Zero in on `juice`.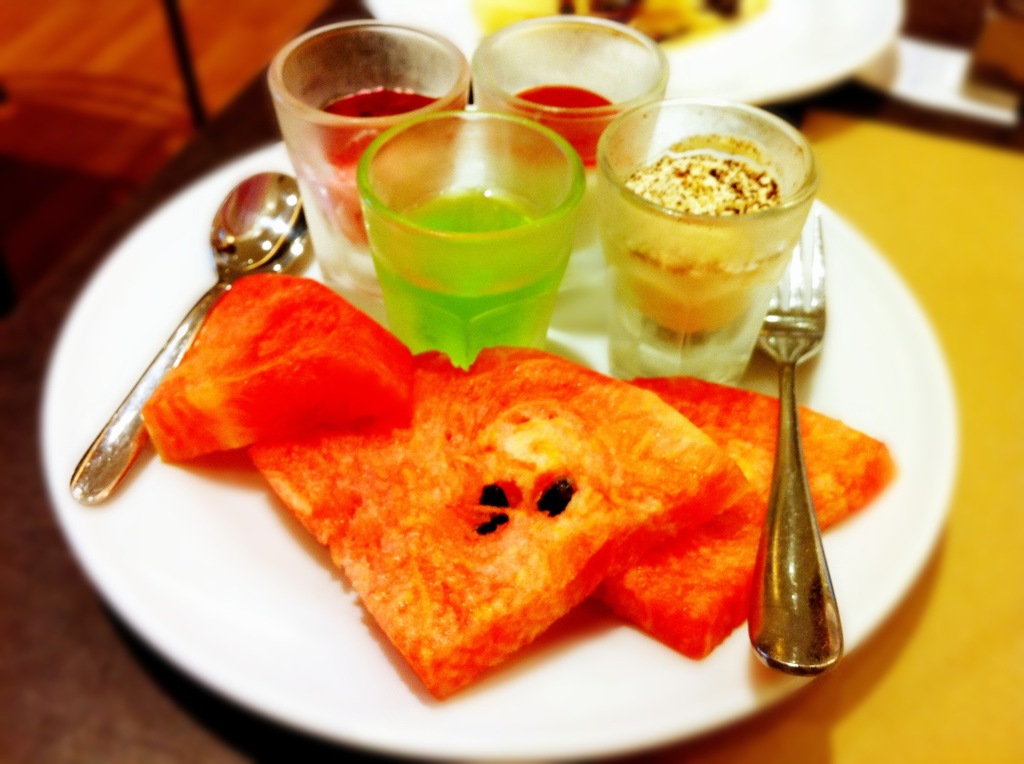
Zeroed in: 499/77/627/176.
